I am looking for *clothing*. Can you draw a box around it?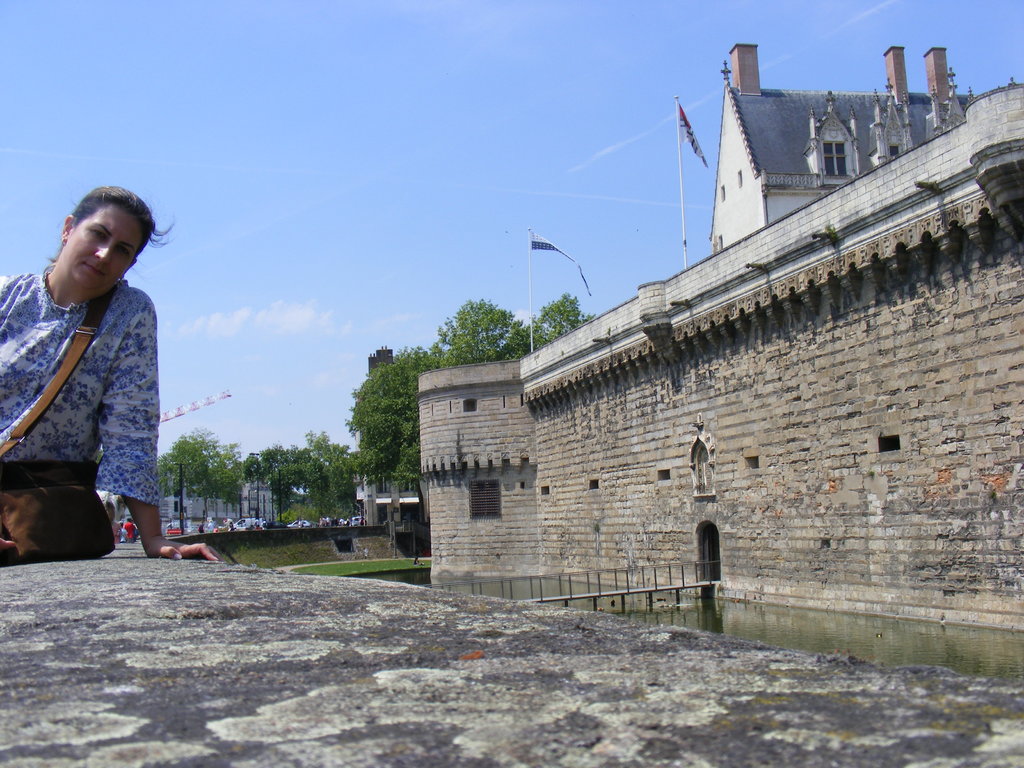
Sure, the bounding box is [124,523,136,541].
